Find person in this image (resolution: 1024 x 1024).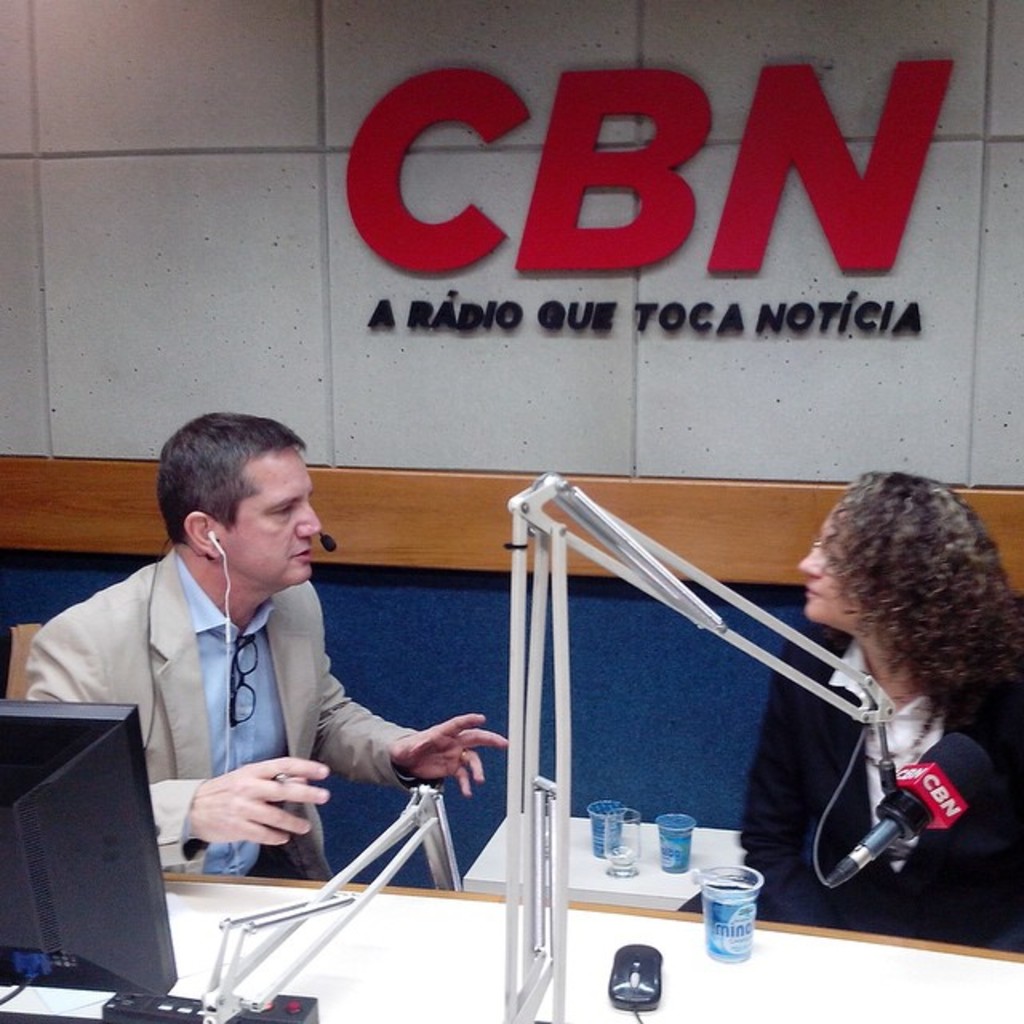
738:462:1022:955.
